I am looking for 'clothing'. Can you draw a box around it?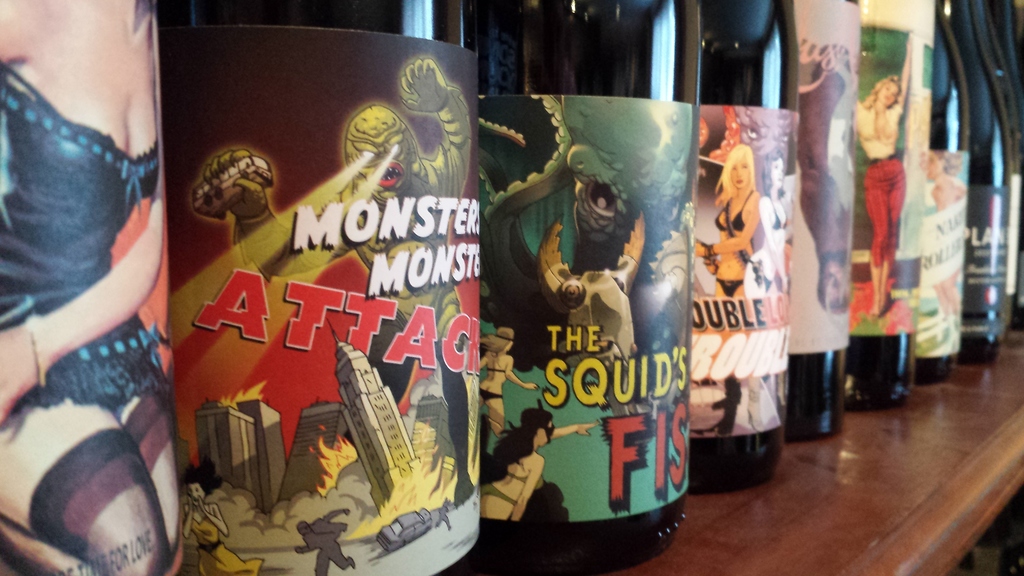
Sure, the bounding box is region(858, 102, 899, 271).
